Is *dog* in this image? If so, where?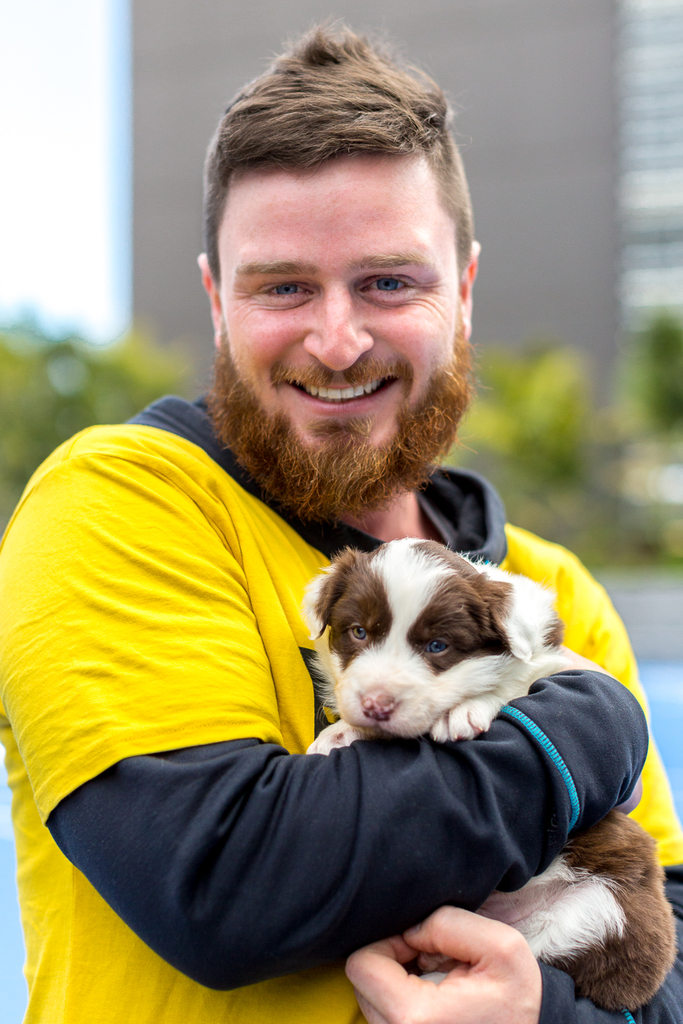
Yes, at left=304, top=537, right=674, bottom=1016.
